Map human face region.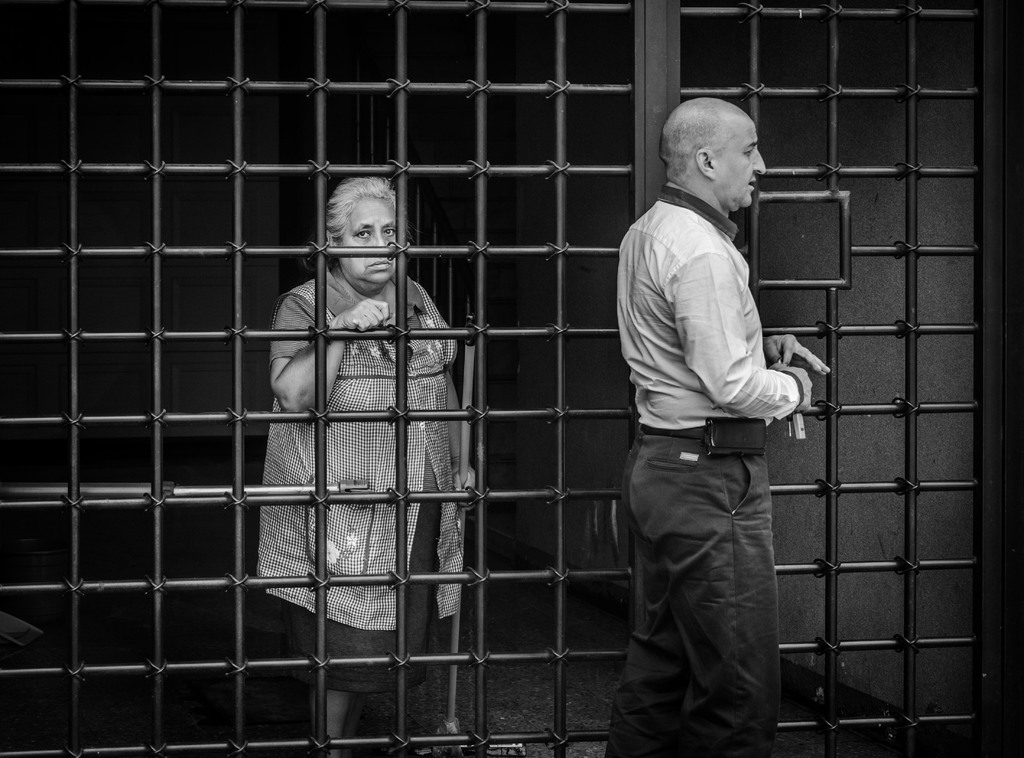
Mapped to 337 188 396 284.
